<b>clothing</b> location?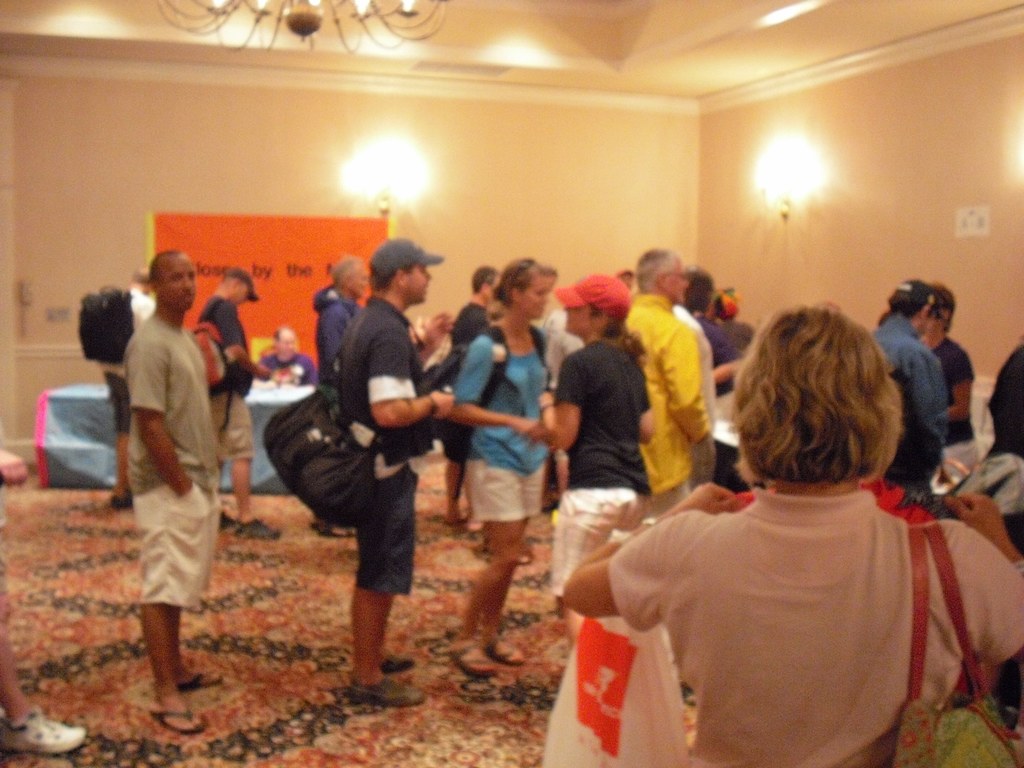
left=340, top=298, right=432, bottom=594
